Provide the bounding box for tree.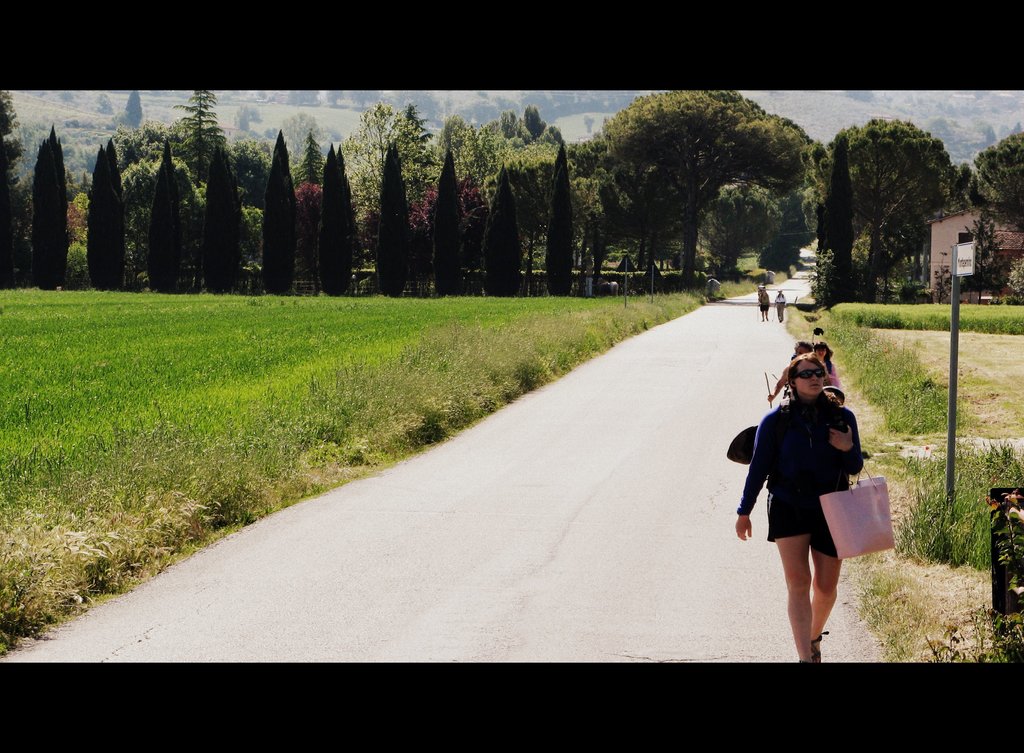
bbox(481, 94, 571, 190).
